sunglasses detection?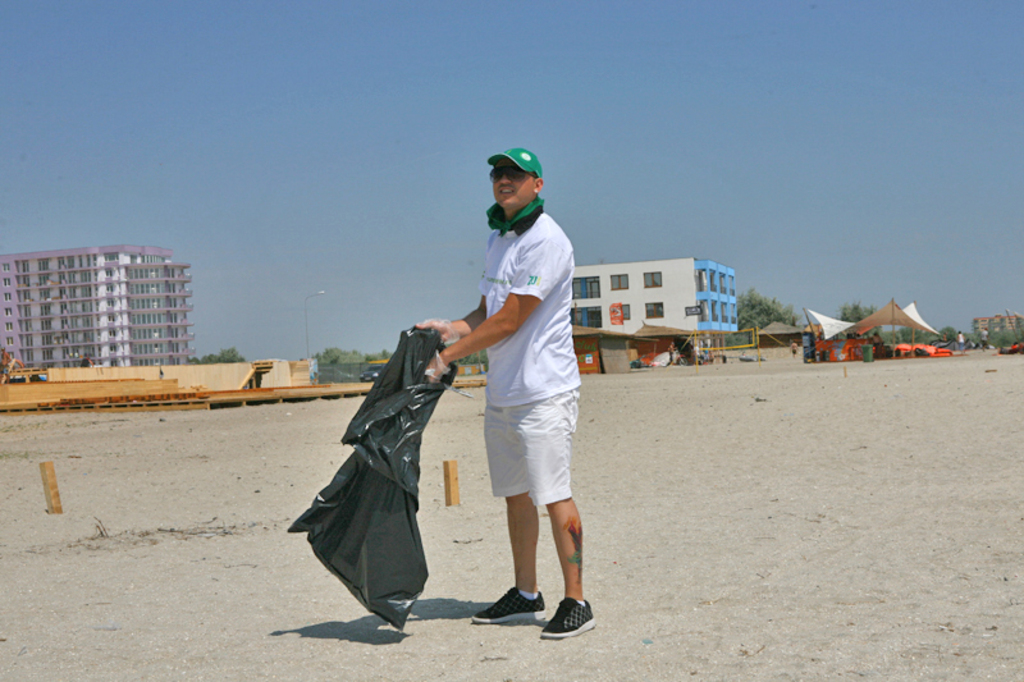
rect(488, 166, 541, 183)
